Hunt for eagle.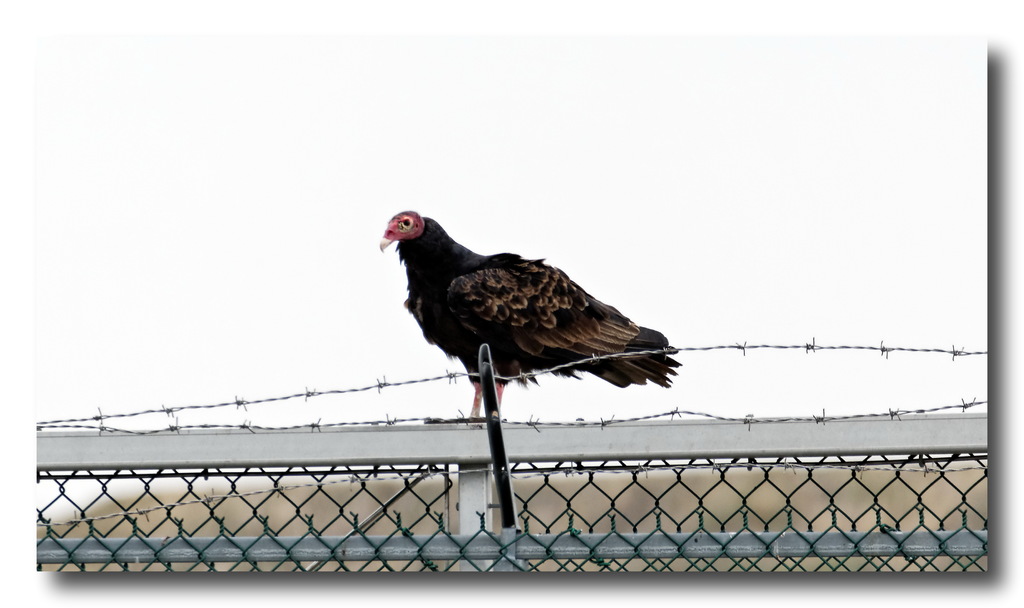
Hunted down at detection(378, 210, 684, 422).
